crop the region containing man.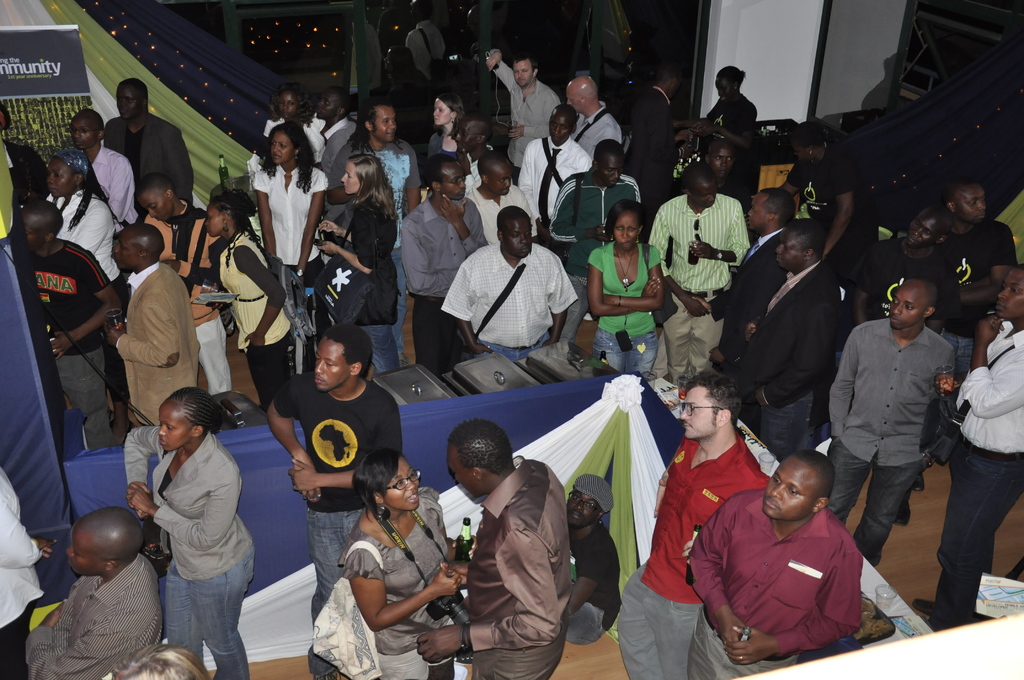
Crop region: [103,77,194,206].
